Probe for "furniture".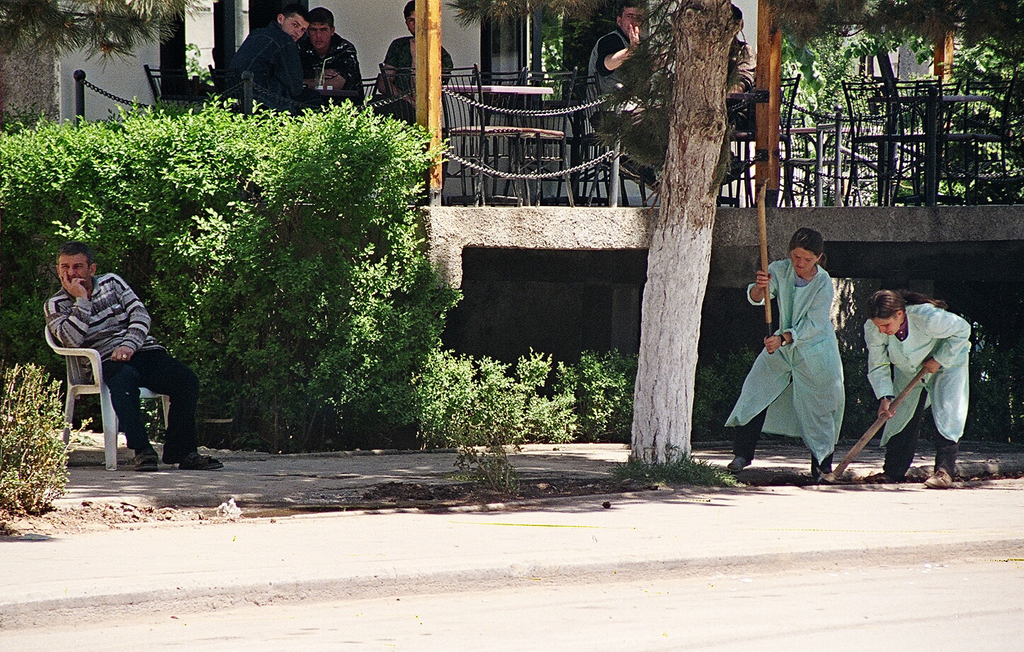
Probe result: <box>741,77,804,208</box>.
